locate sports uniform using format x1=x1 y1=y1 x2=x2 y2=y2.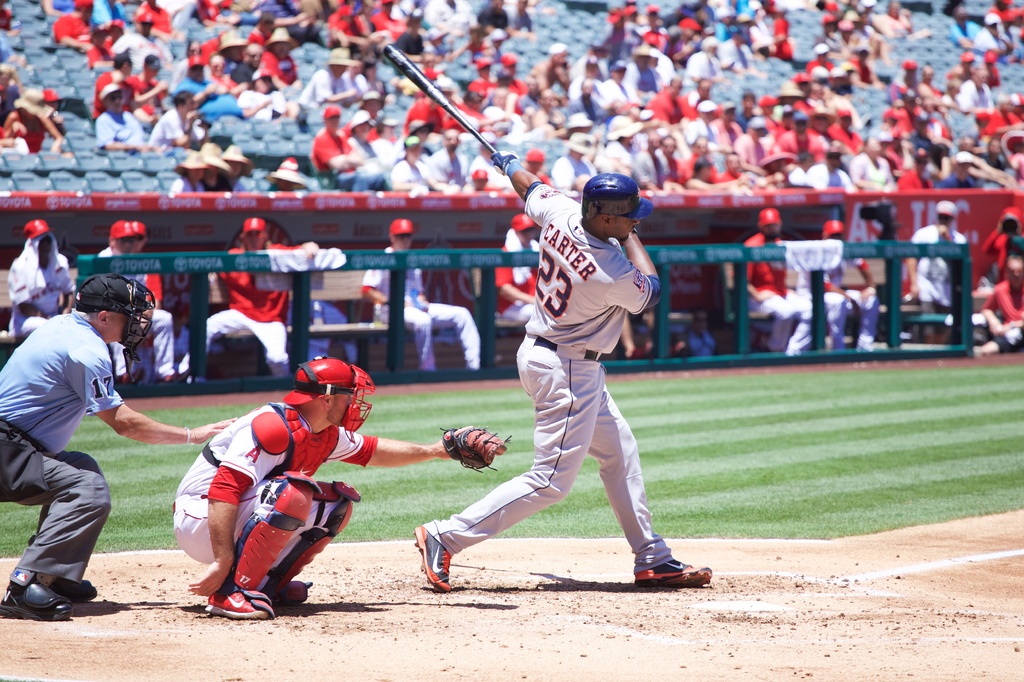
x1=168 y1=397 x2=372 y2=592.
